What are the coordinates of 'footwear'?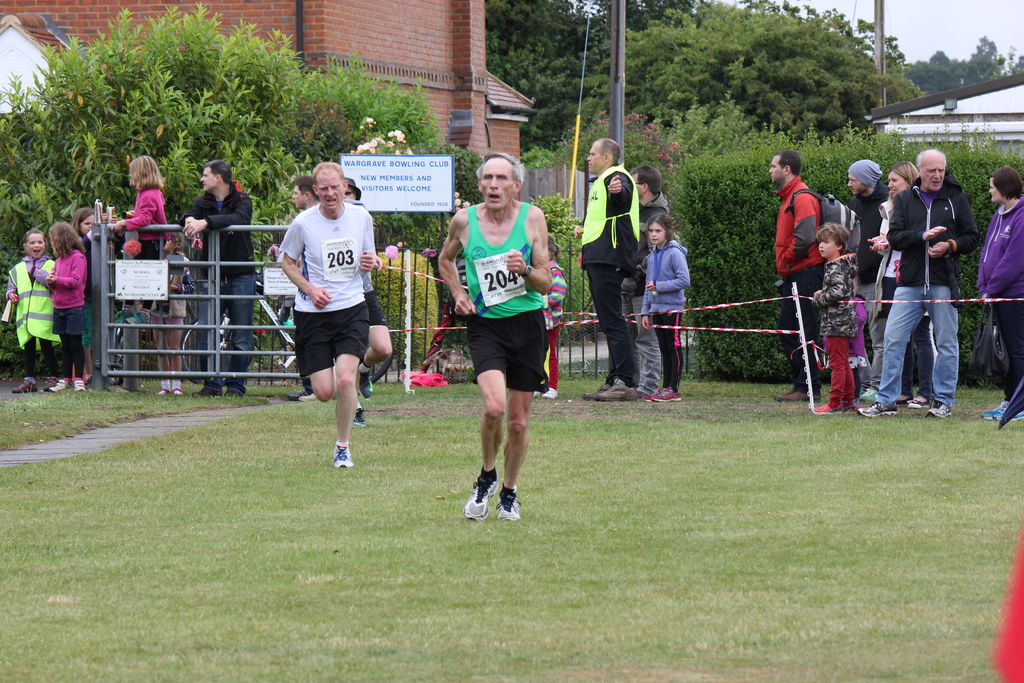
rect(840, 402, 857, 413).
